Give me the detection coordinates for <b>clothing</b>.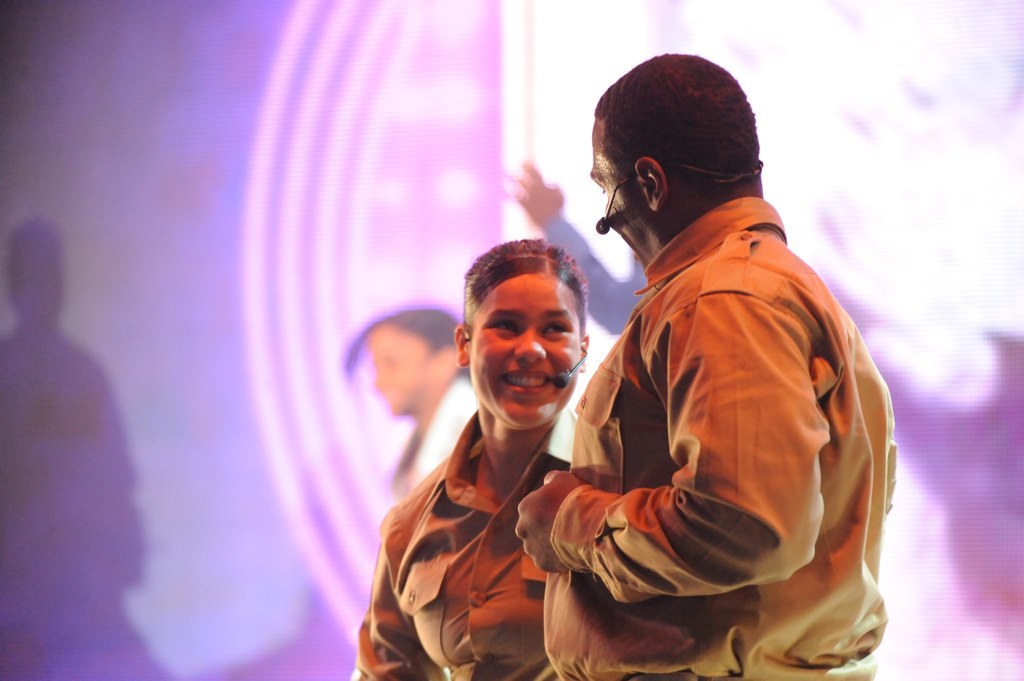
BBox(347, 399, 584, 680).
